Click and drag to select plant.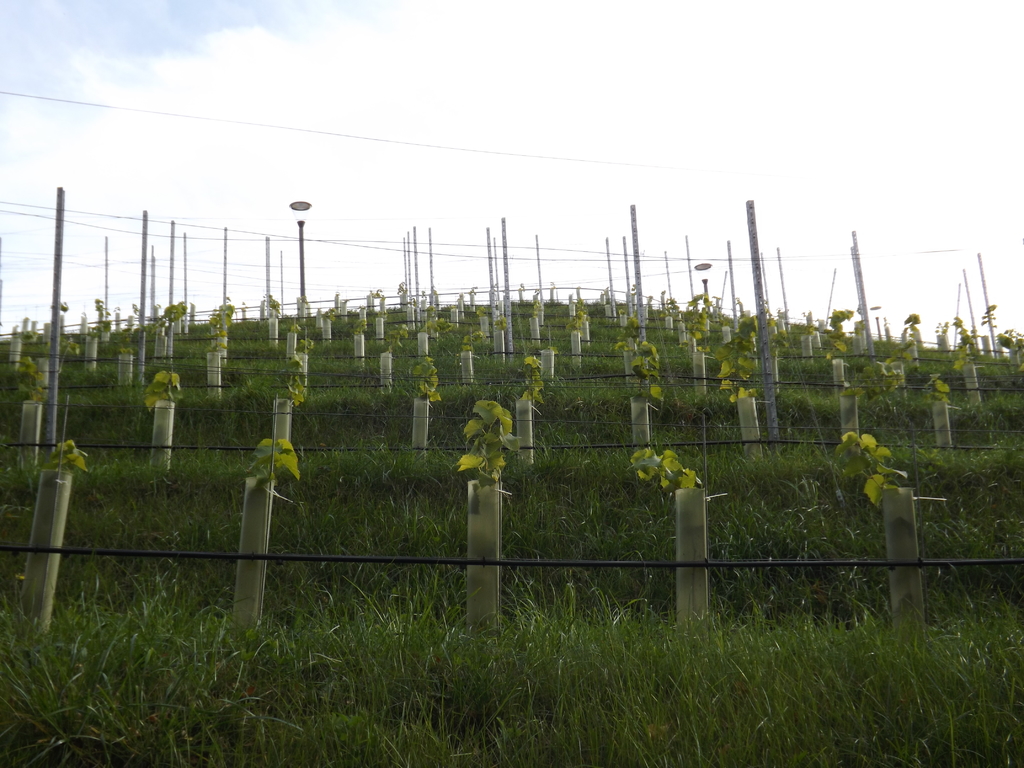
Selection: select_region(528, 290, 548, 319).
